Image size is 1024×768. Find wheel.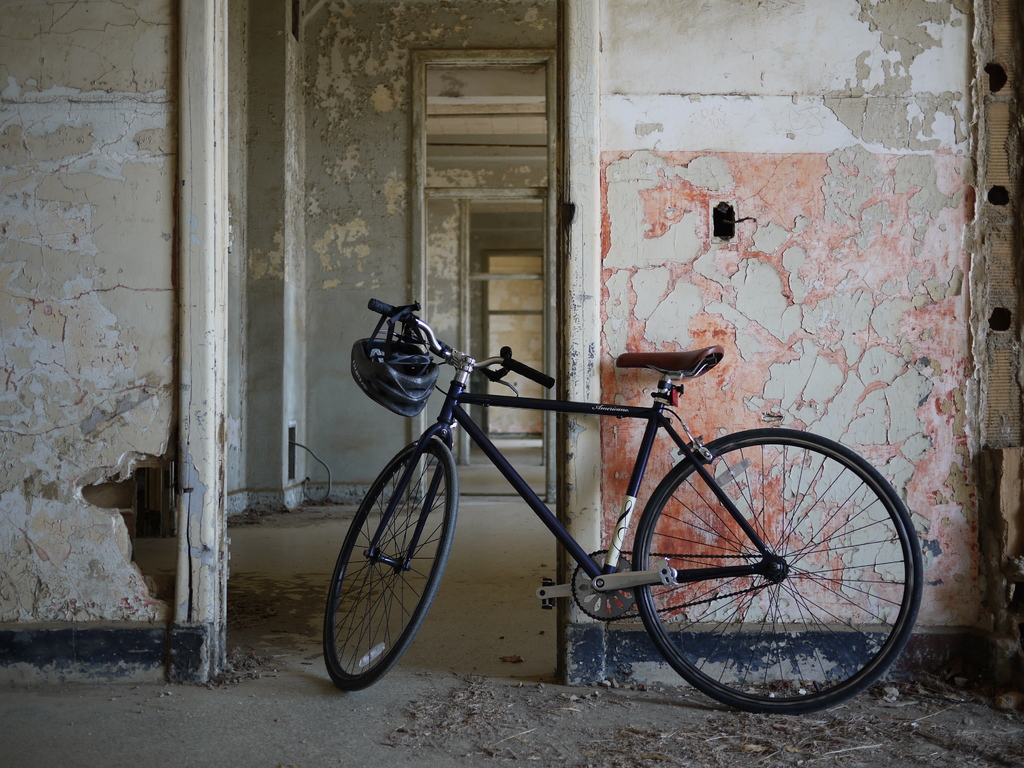
[x1=321, y1=436, x2=459, y2=691].
